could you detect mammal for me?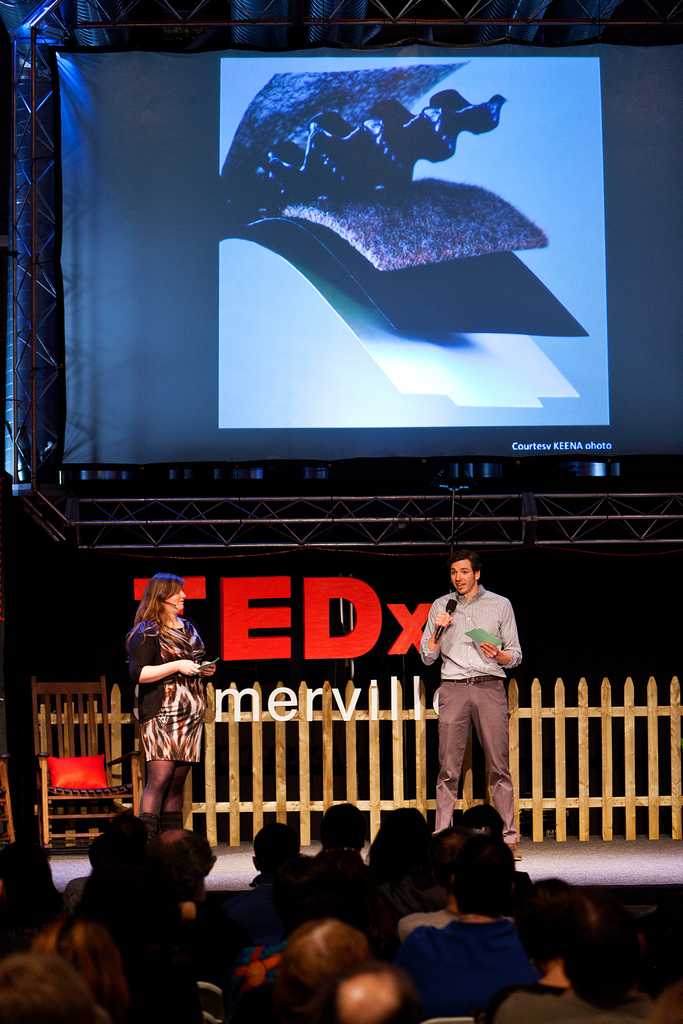
Detection result: <bbox>420, 556, 527, 861</bbox>.
